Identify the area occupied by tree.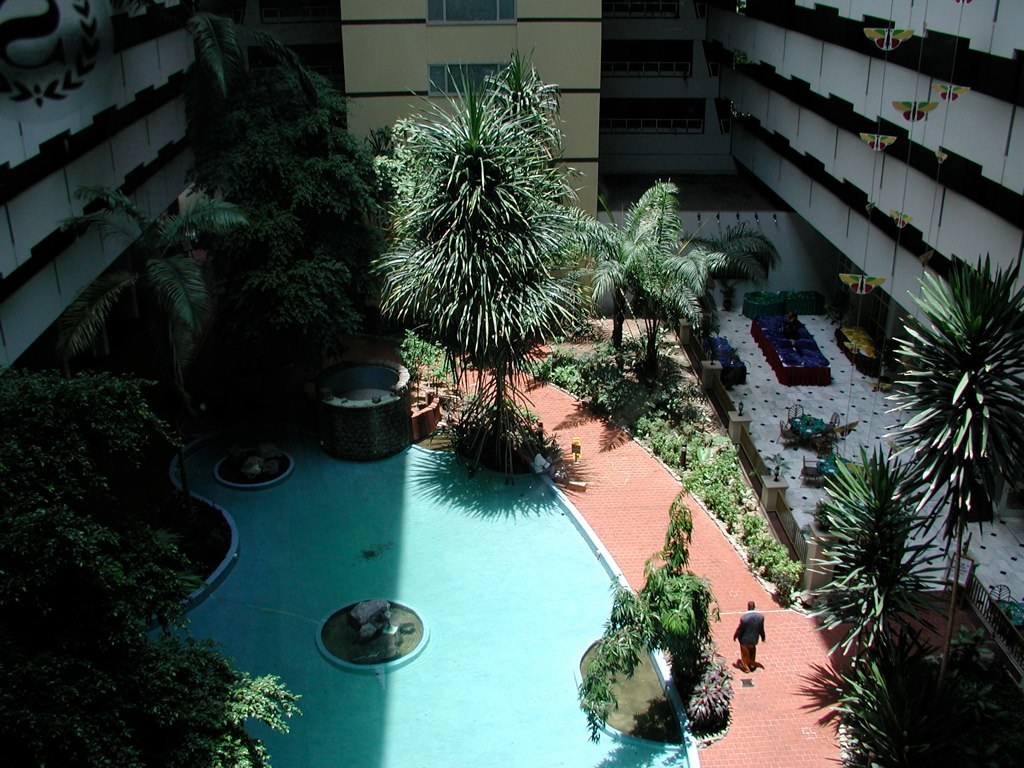
Area: crop(0, 380, 297, 767).
